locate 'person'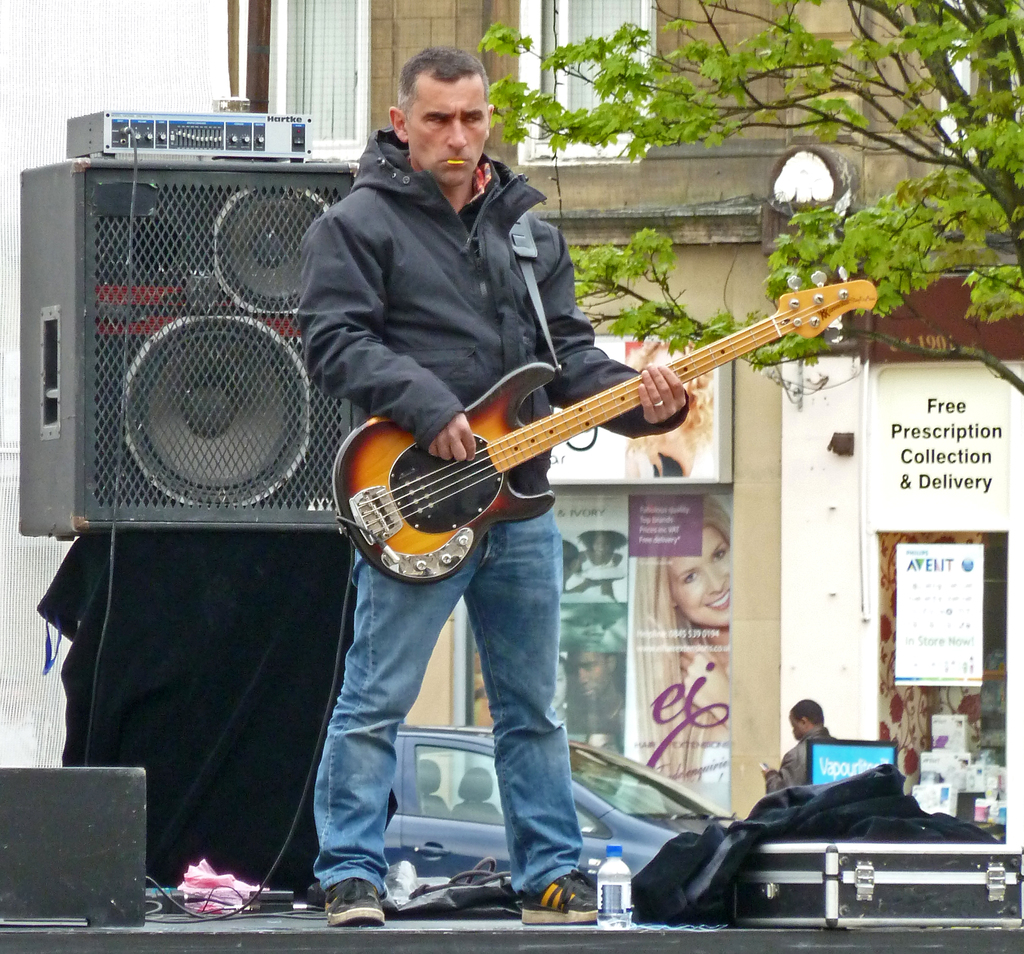
<box>310,45,692,931</box>
